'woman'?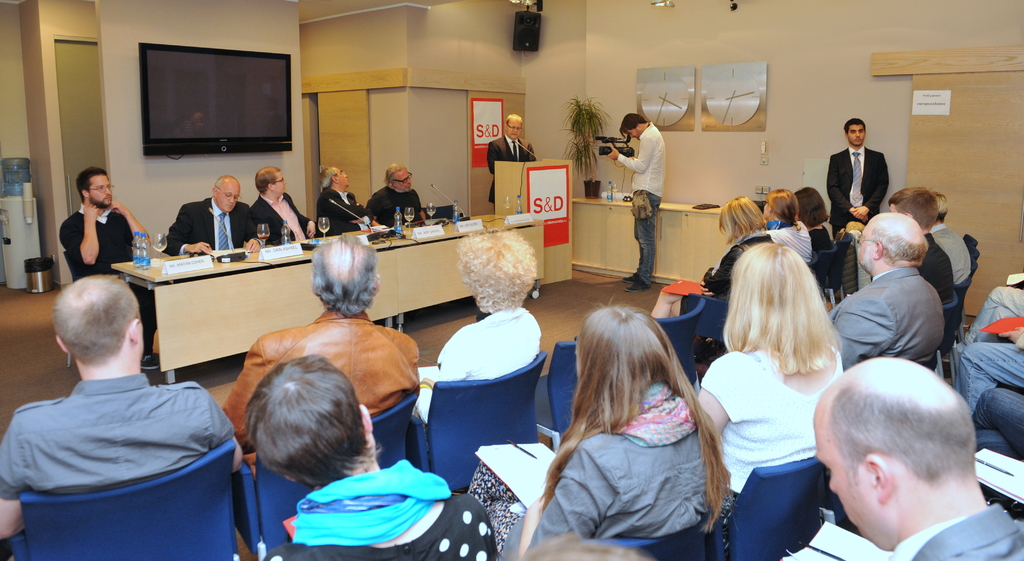
bbox=[707, 233, 861, 560]
